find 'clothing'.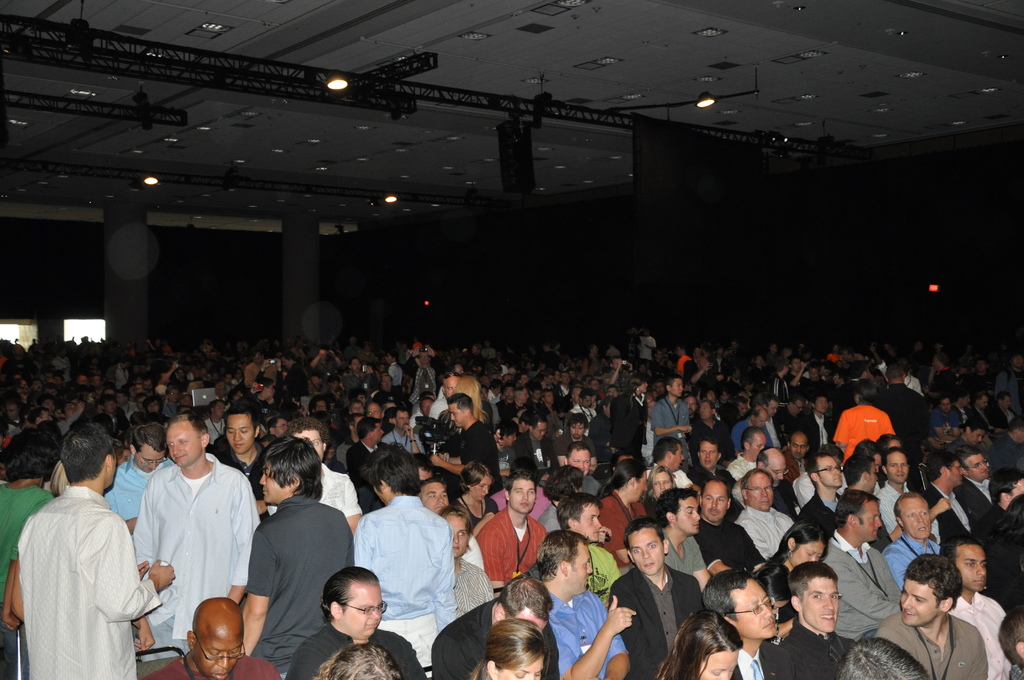
141,655,278,679.
